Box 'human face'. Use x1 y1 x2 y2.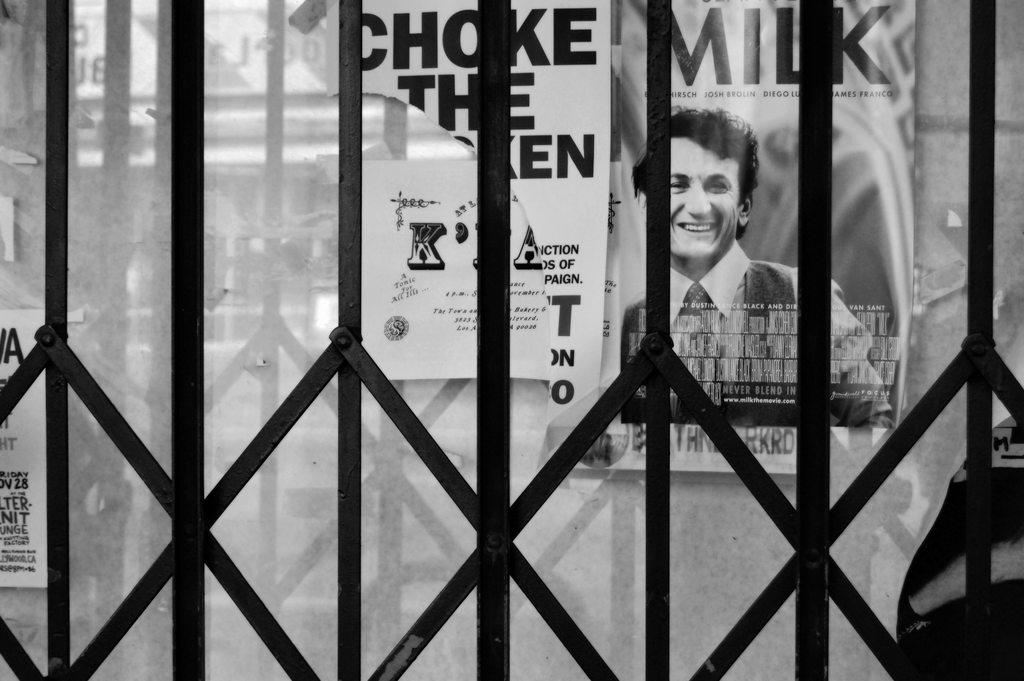
664 134 742 261.
